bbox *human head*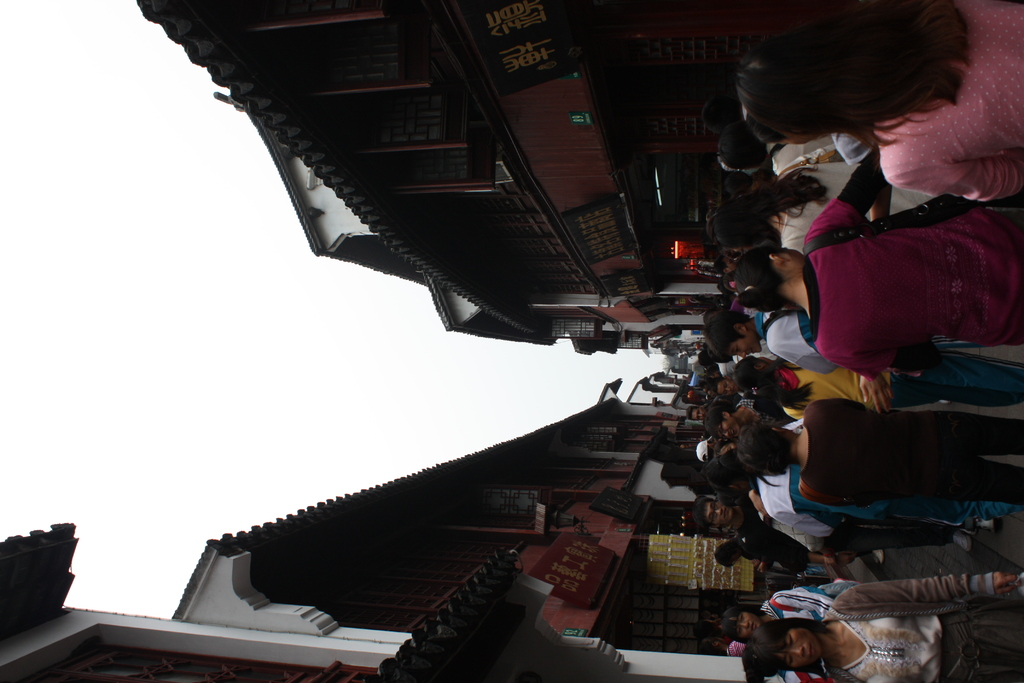
bbox=[705, 455, 749, 489]
